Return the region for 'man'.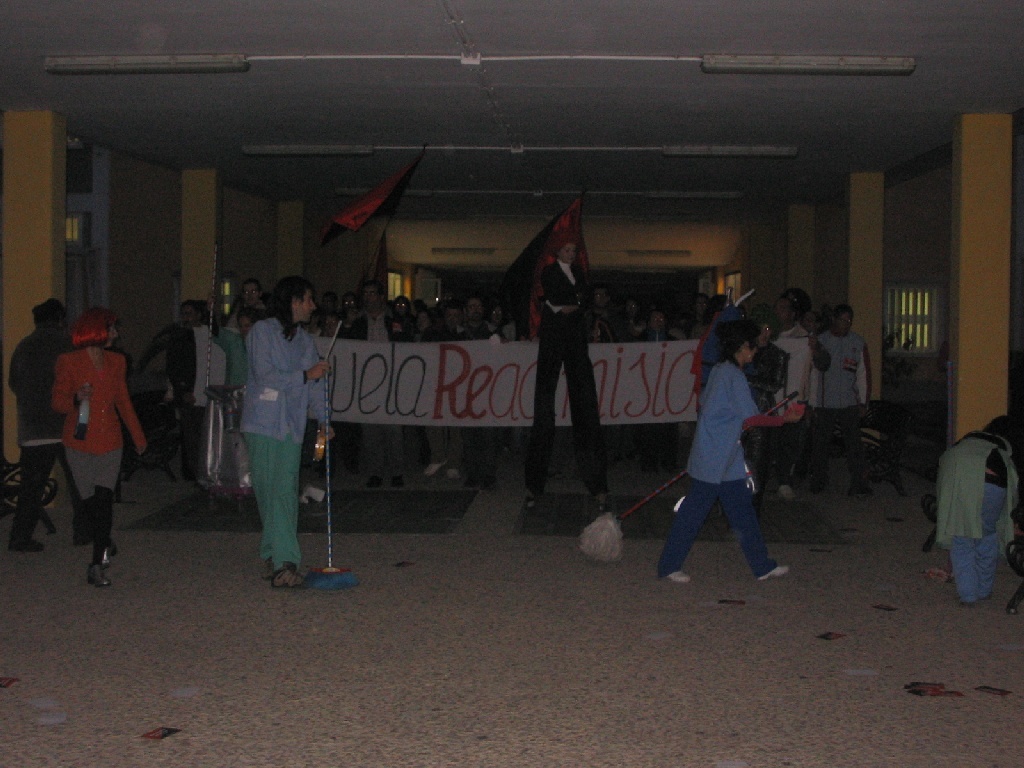
BBox(347, 283, 410, 492).
